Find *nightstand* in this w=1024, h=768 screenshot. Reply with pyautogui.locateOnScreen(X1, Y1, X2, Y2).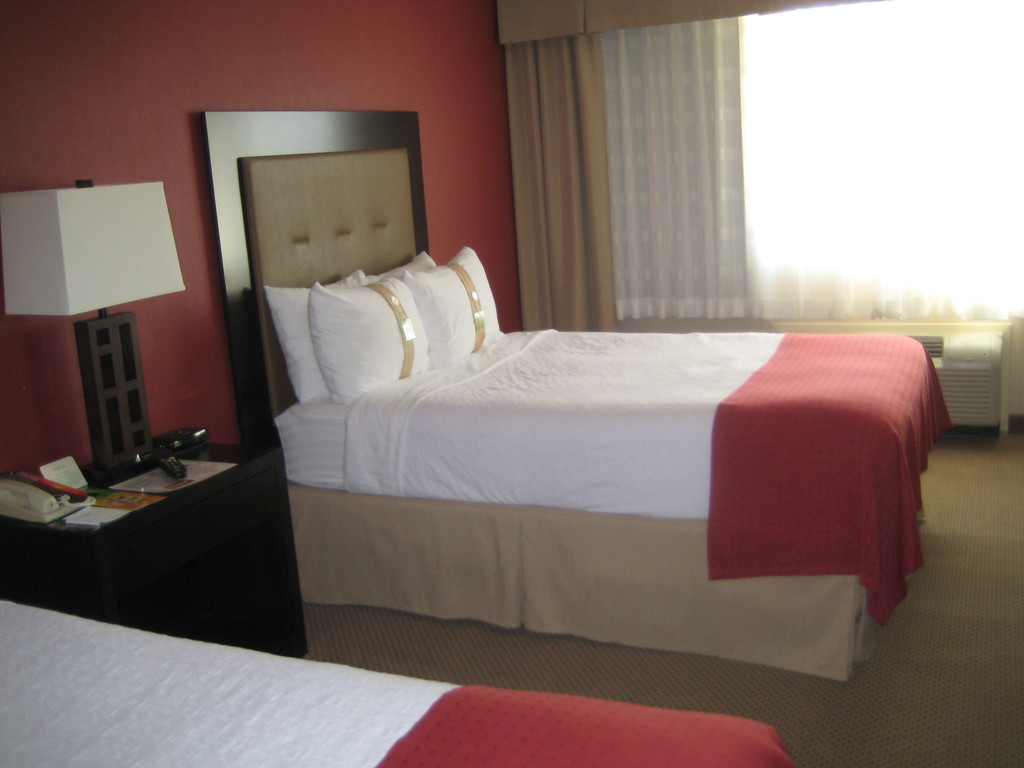
pyautogui.locateOnScreen(0, 448, 304, 651).
